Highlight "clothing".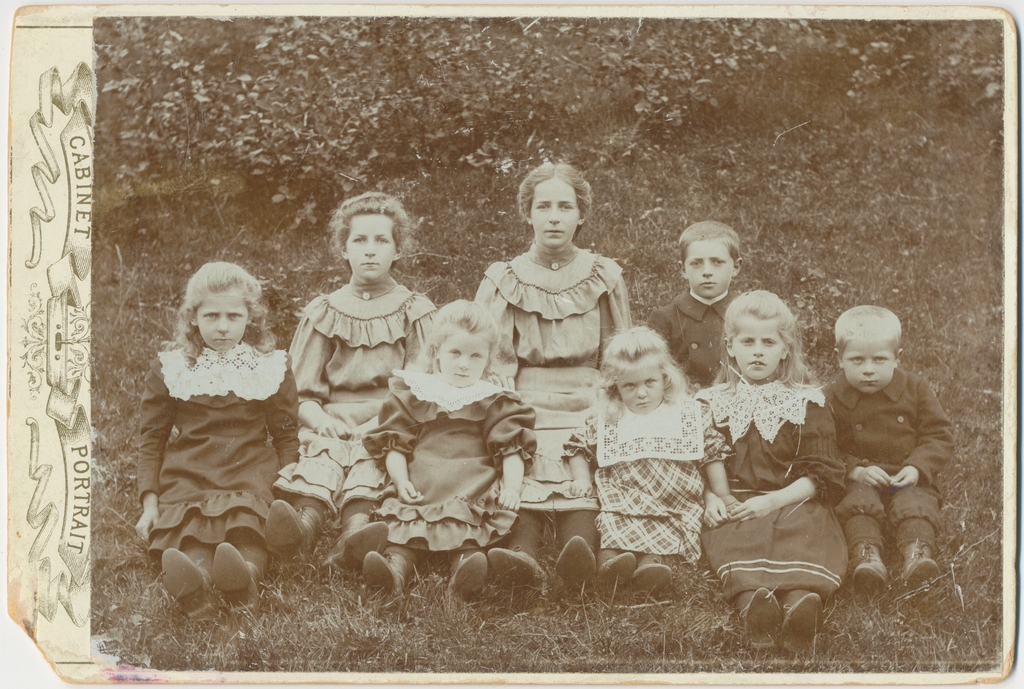
Highlighted region: {"x1": 128, "y1": 308, "x2": 294, "y2": 563}.
